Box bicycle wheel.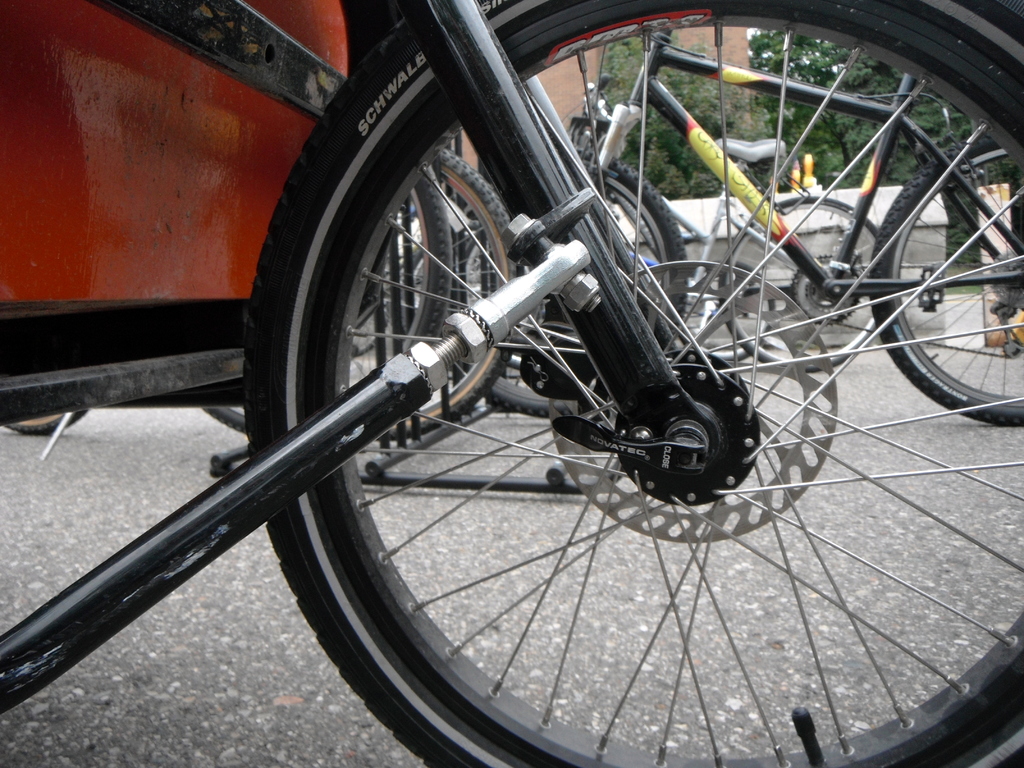
<box>198,166,452,430</box>.
